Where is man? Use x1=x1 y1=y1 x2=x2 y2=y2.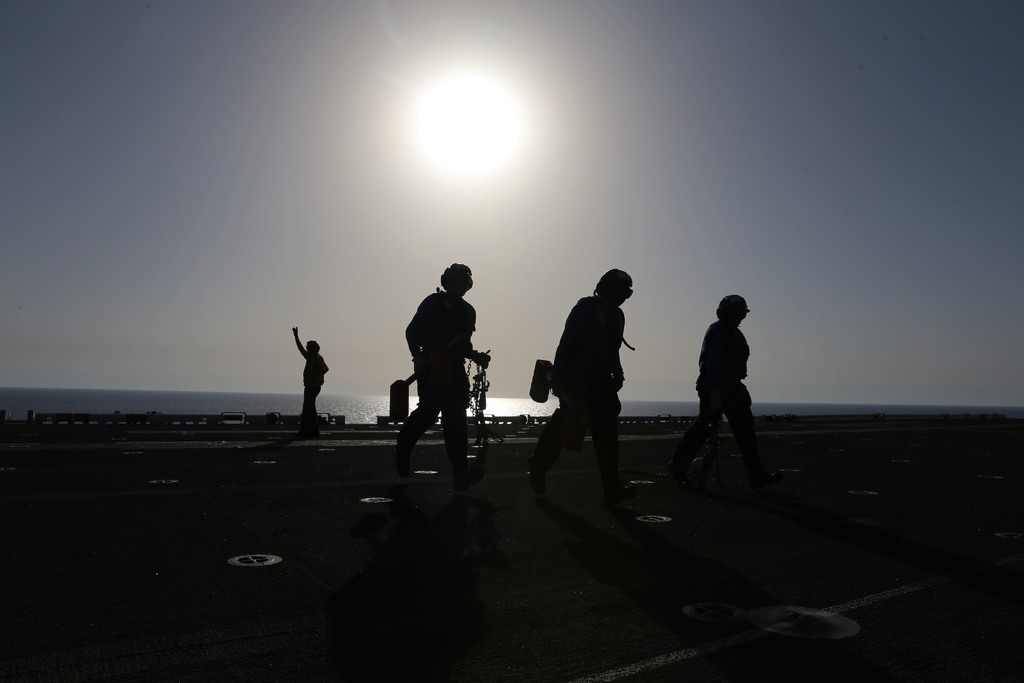
x1=668 y1=292 x2=759 y2=473.
